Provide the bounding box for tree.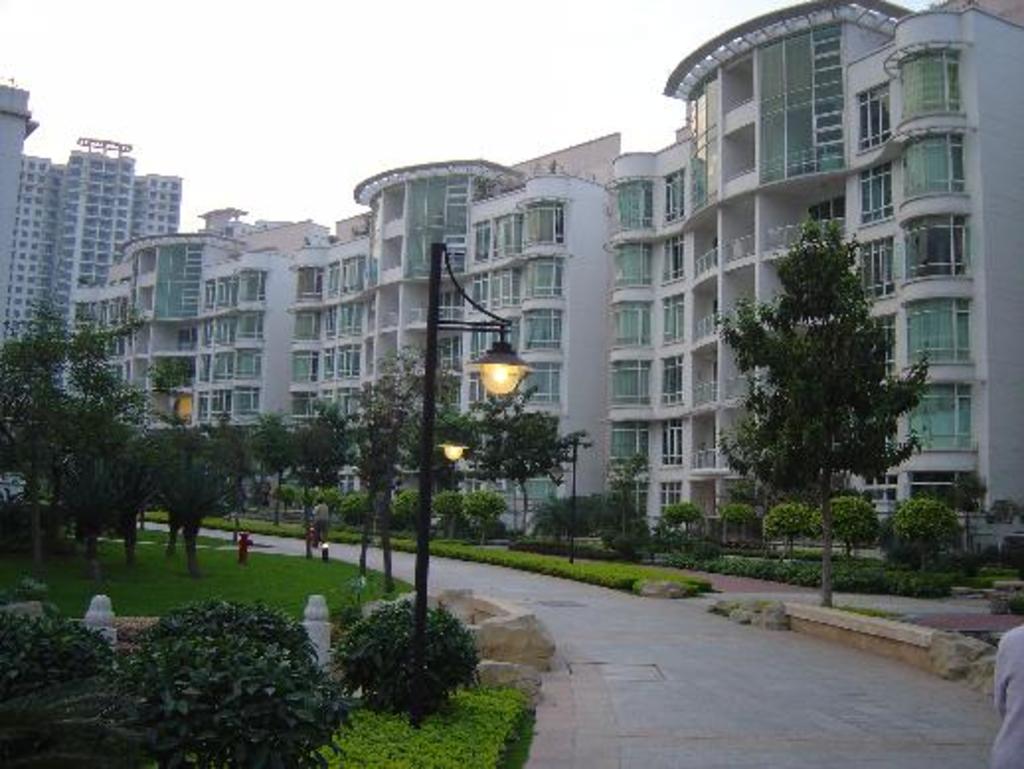
(x1=310, y1=380, x2=366, y2=514).
